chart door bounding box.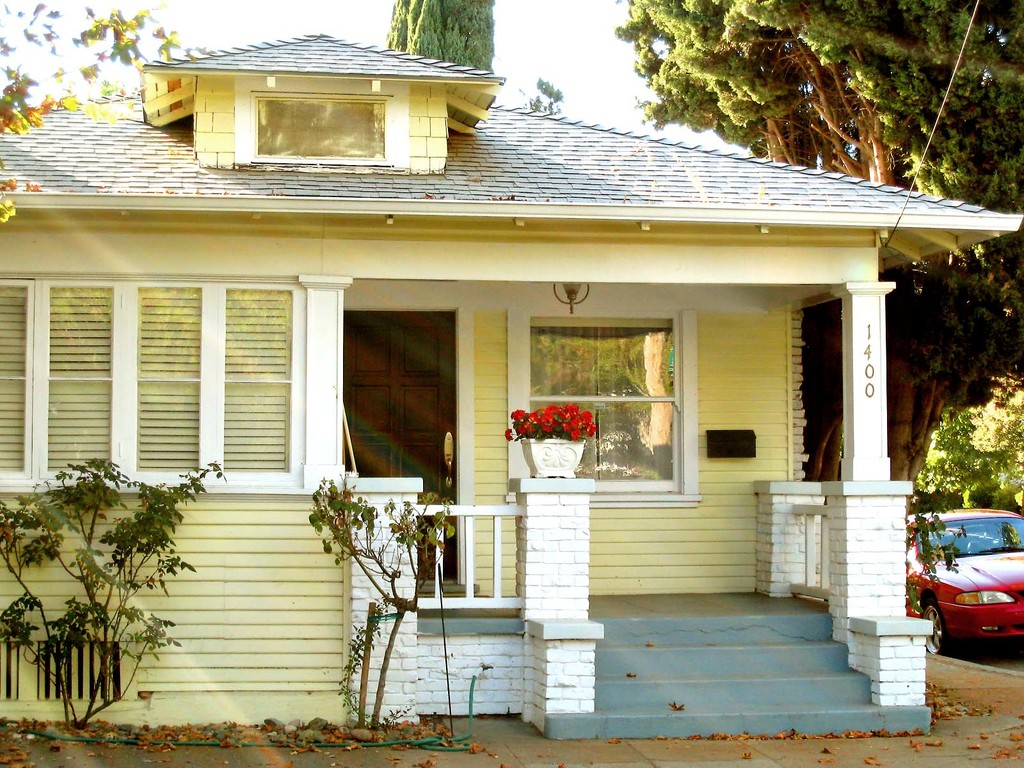
Charted: 344 307 465 588.
